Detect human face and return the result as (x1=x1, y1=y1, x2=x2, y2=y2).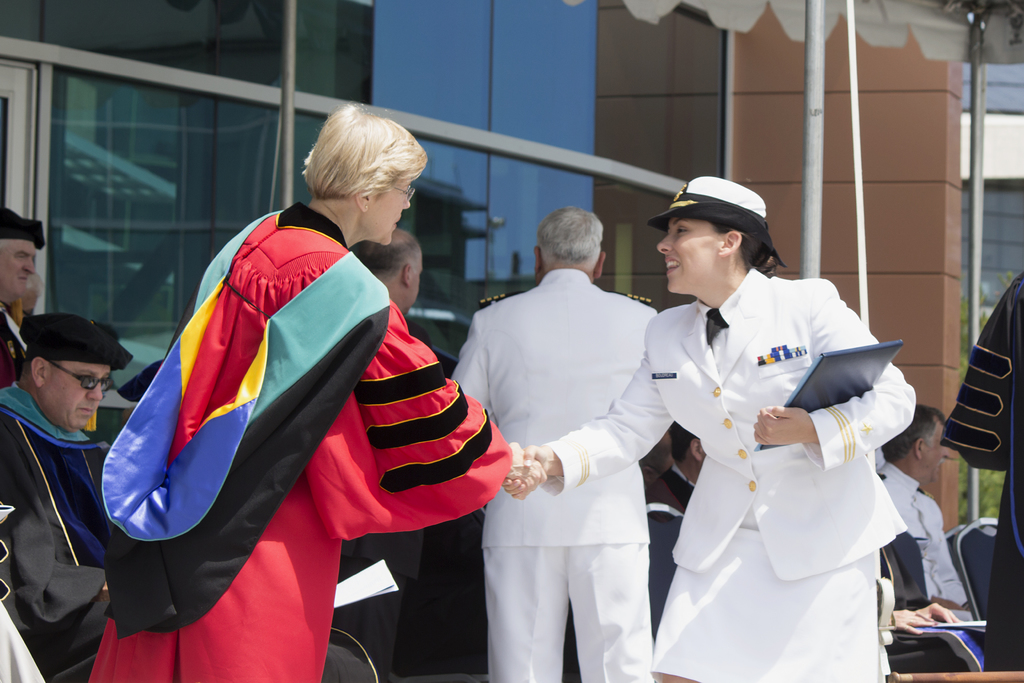
(x1=368, y1=168, x2=418, y2=245).
